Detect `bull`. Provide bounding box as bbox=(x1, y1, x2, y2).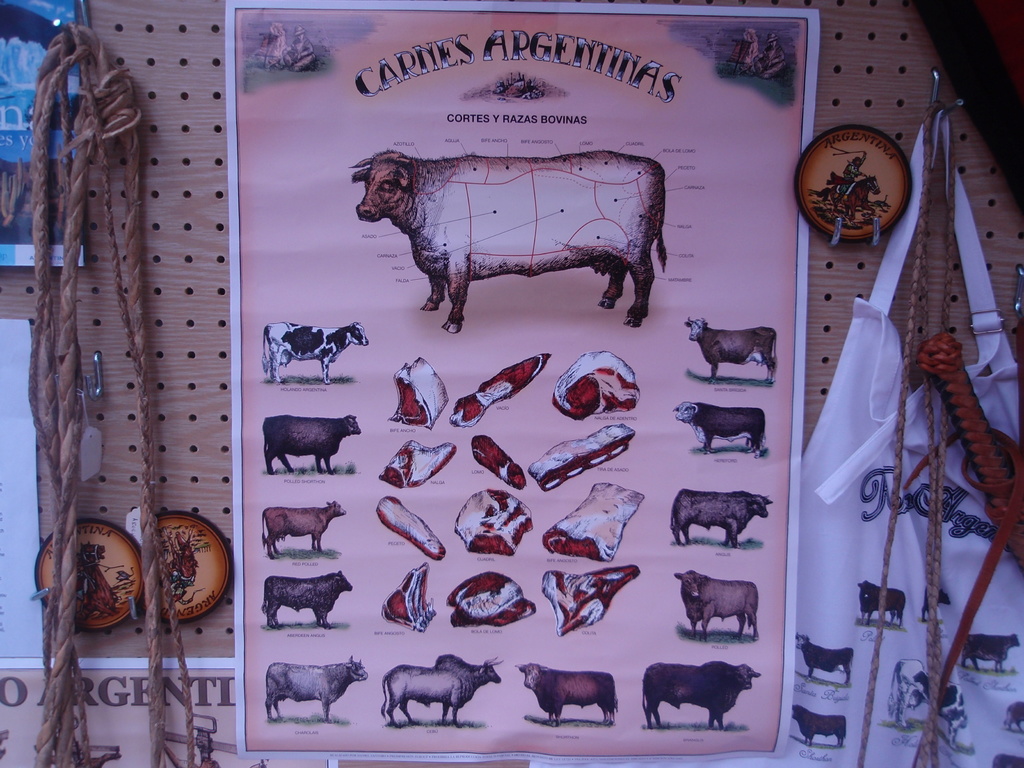
bbox=(961, 630, 1022, 678).
